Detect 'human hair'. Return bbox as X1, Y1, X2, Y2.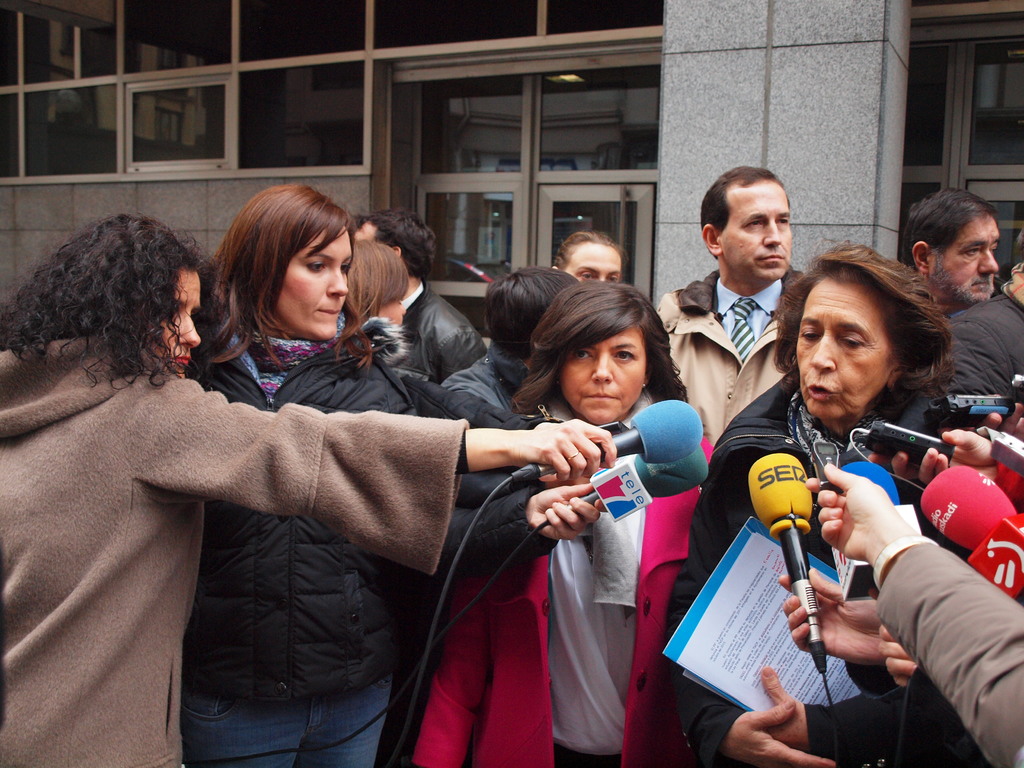
775, 244, 959, 401.
